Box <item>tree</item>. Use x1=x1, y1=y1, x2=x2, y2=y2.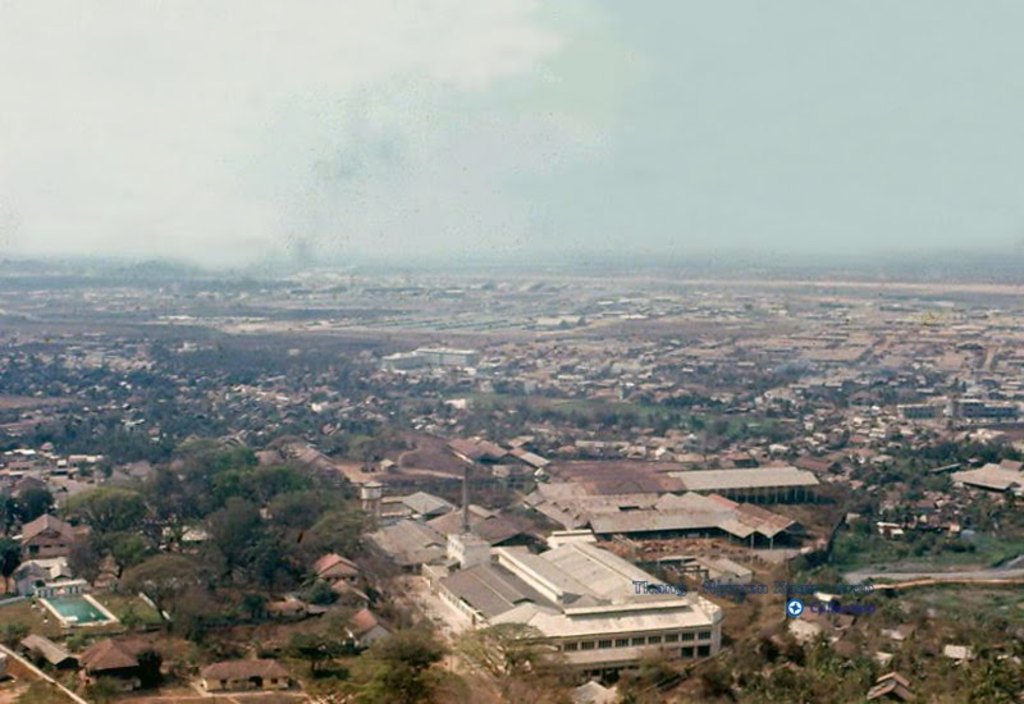
x1=0, y1=618, x2=26, y2=662.
